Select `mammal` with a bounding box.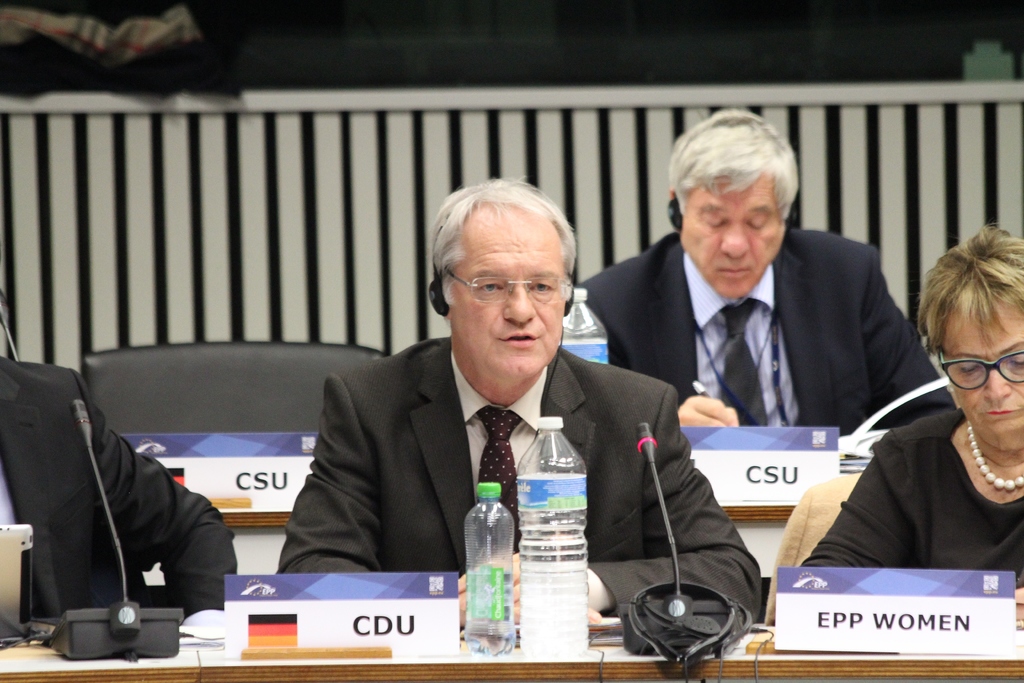
select_region(0, 355, 241, 638).
